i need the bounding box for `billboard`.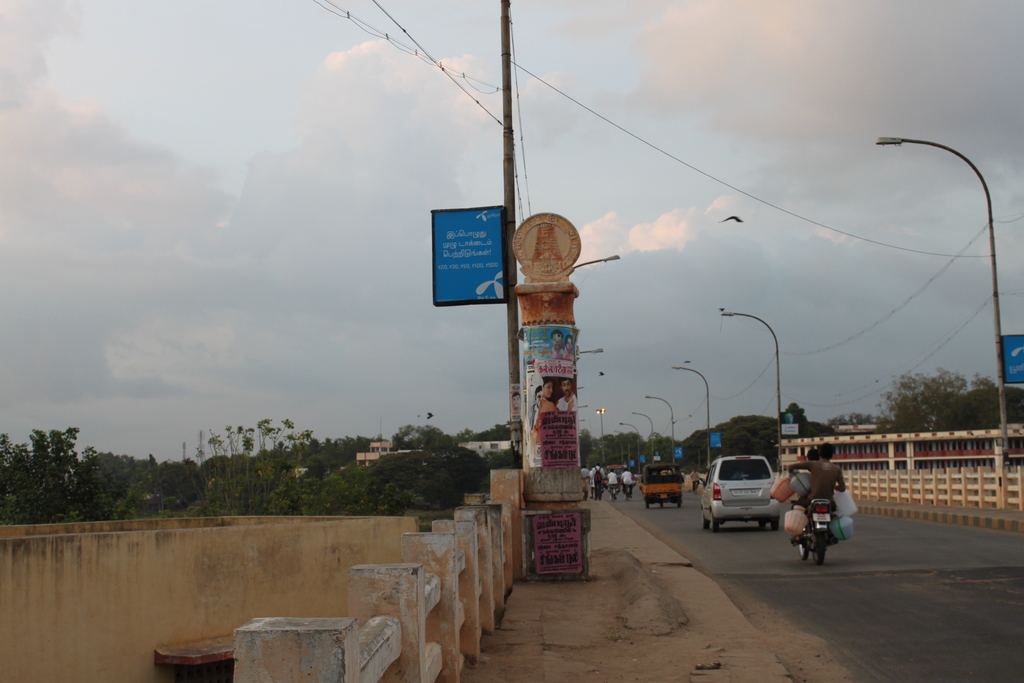
Here it is: <box>431,206,506,304</box>.
